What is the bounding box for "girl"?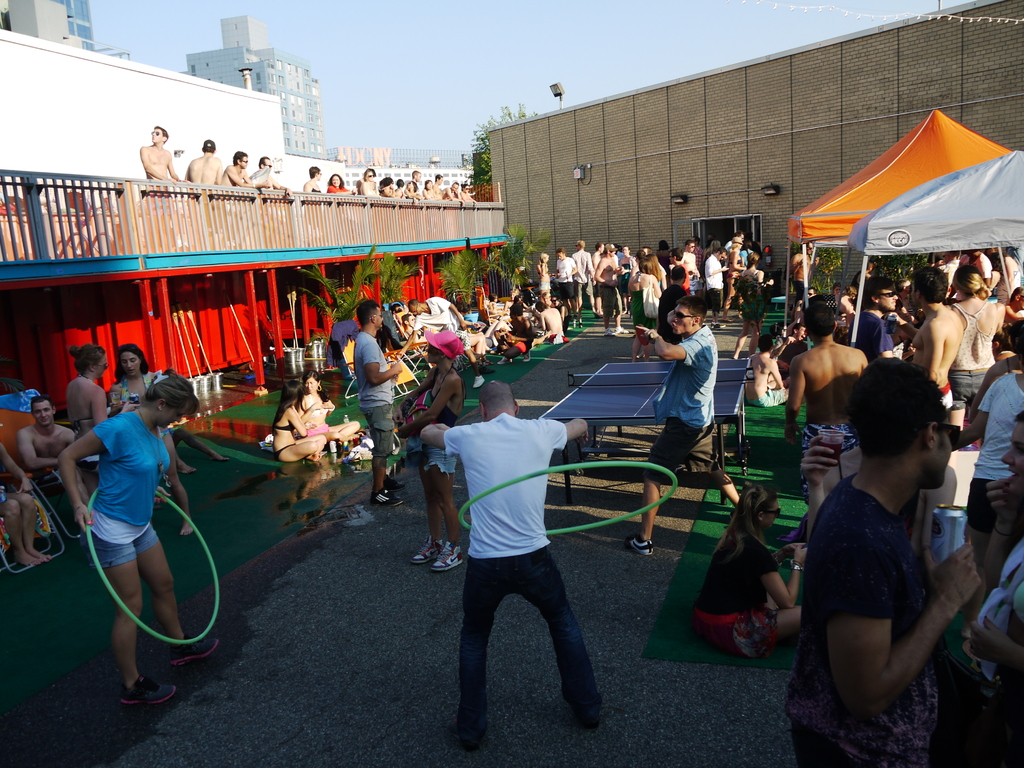
x1=109 y1=343 x2=153 y2=413.
